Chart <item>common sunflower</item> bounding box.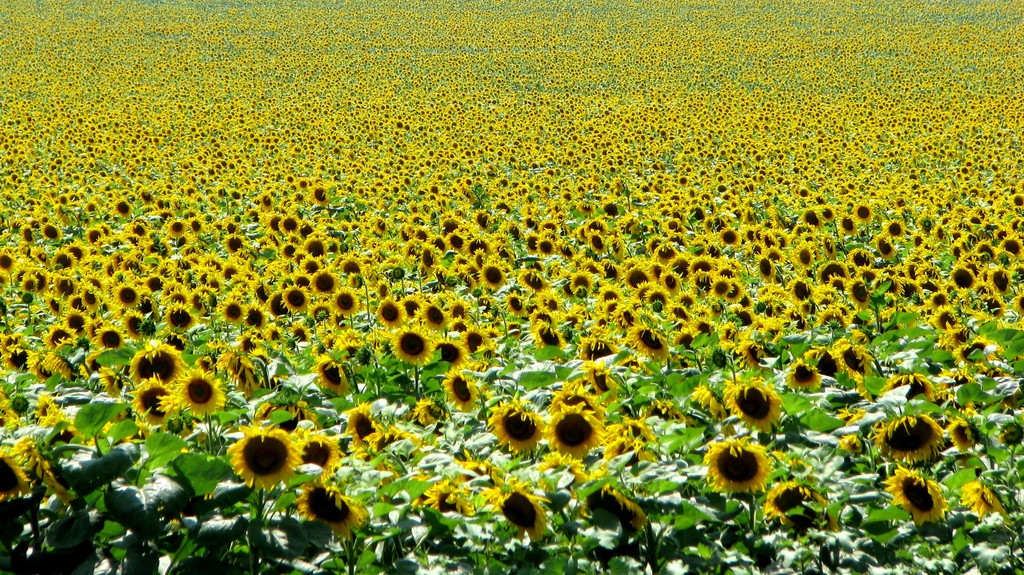
Charted: 296/479/350/529.
